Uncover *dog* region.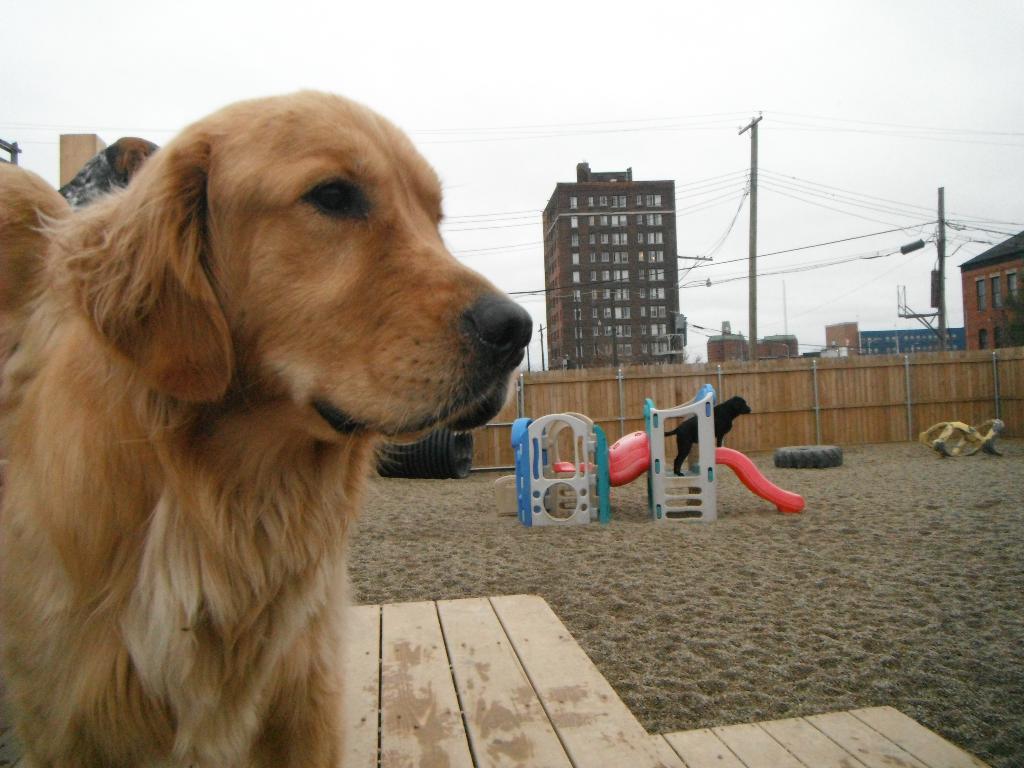
Uncovered: [left=671, top=392, right=756, bottom=457].
